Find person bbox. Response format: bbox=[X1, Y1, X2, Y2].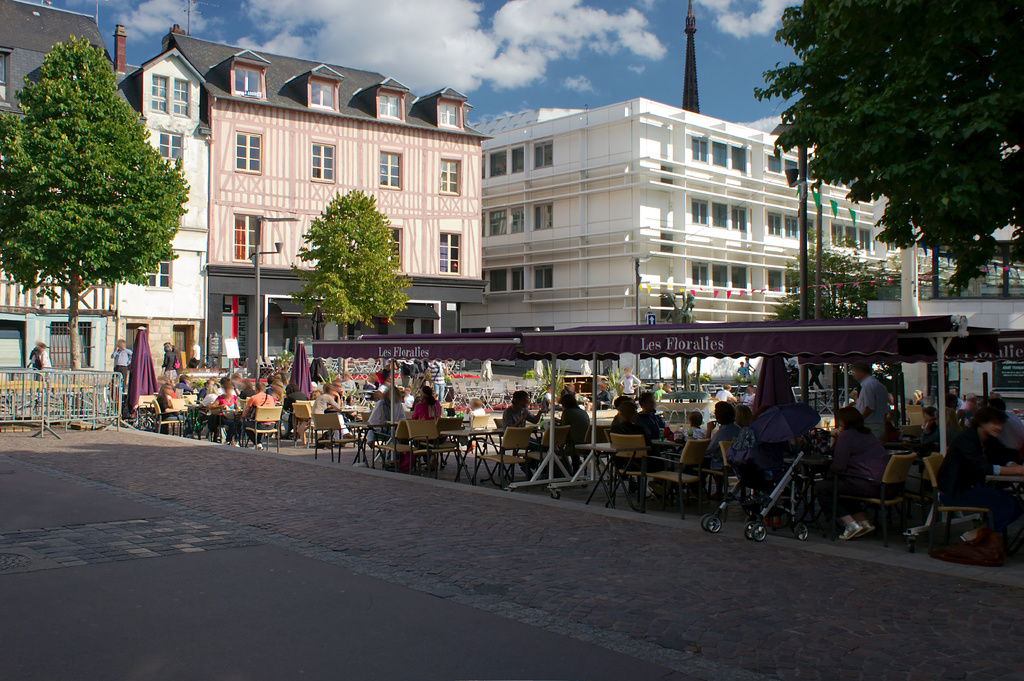
bbox=[460, 399, 486, 448].
